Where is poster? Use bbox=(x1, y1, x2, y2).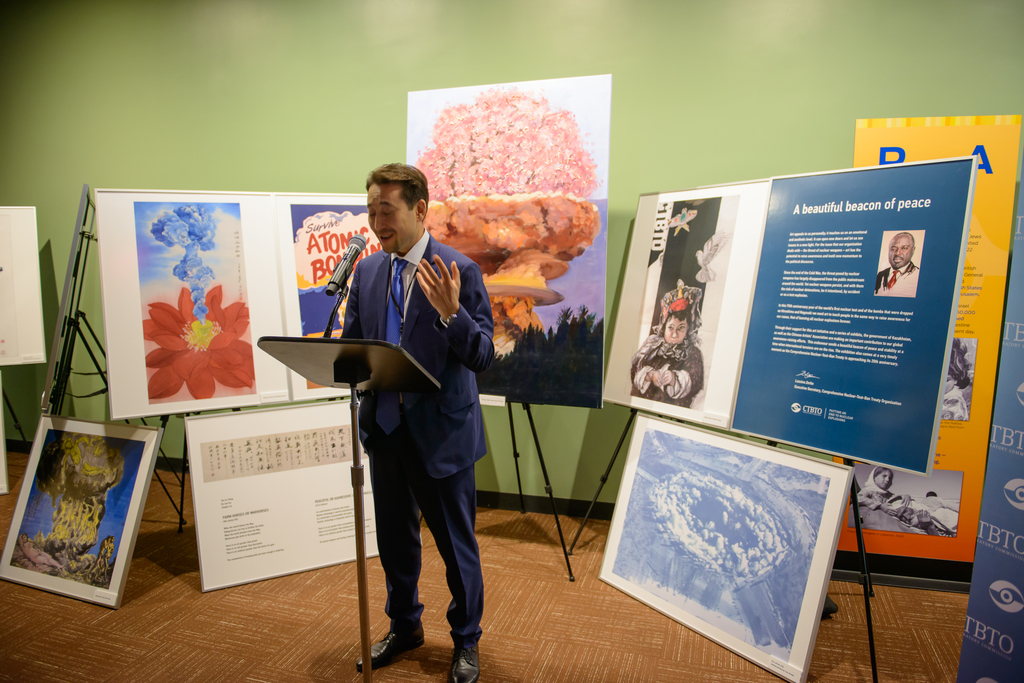
bbox=(628, 187, 771, 428).
